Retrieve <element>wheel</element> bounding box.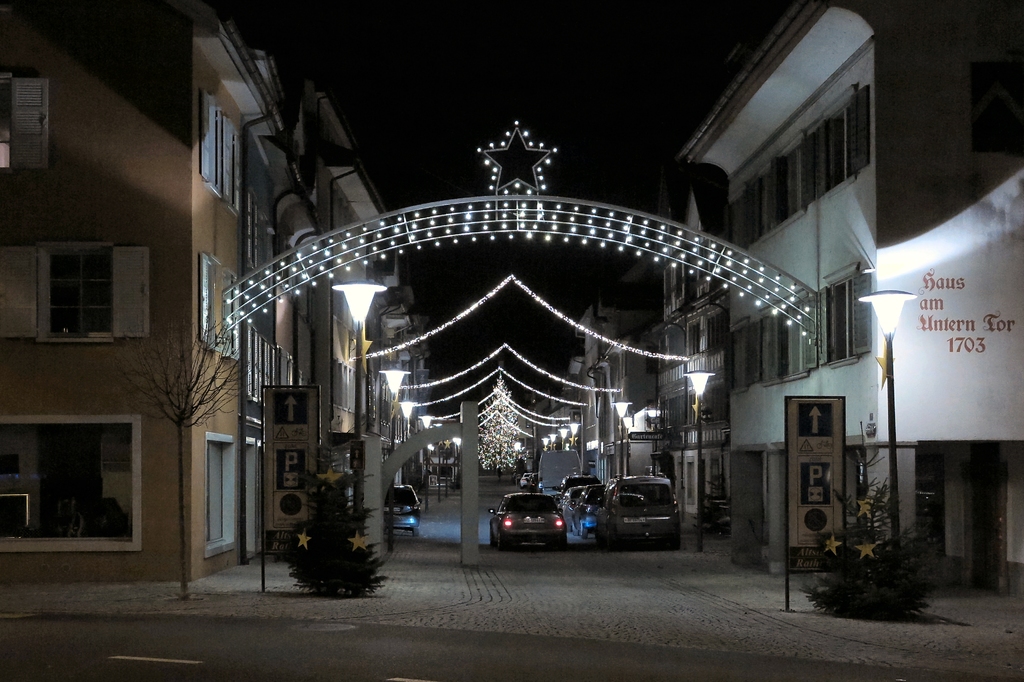
Bounding box: [left=600, top=526, right=610, bottom=543].
